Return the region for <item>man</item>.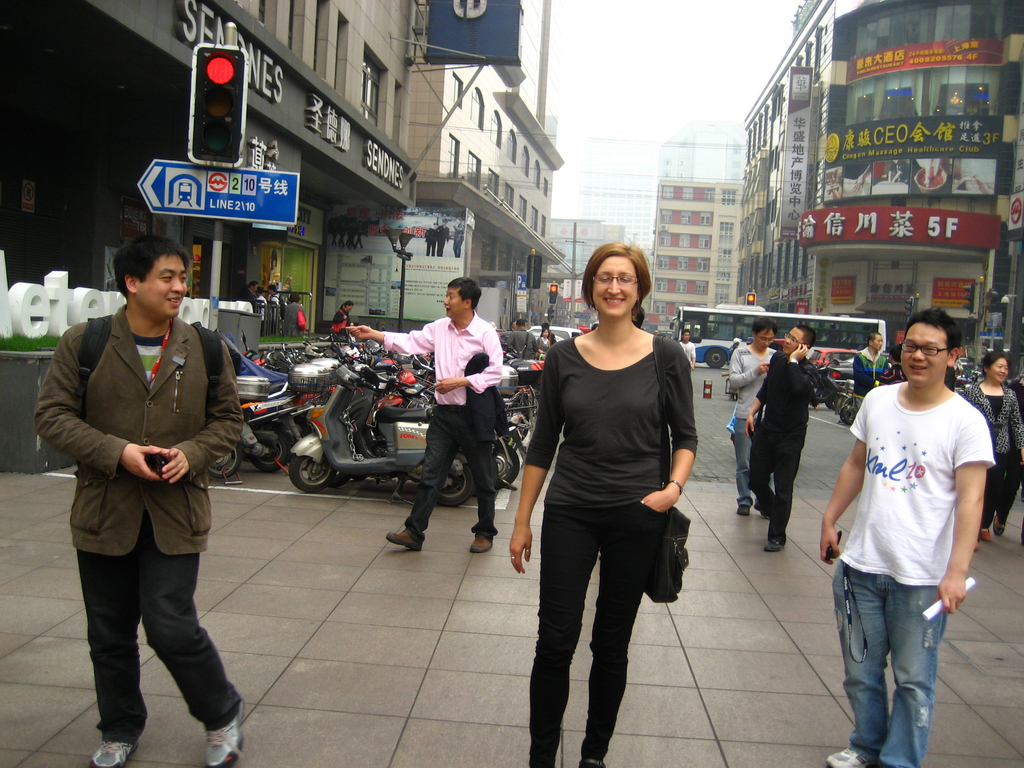
Rect(851, 330, 891, 408).
